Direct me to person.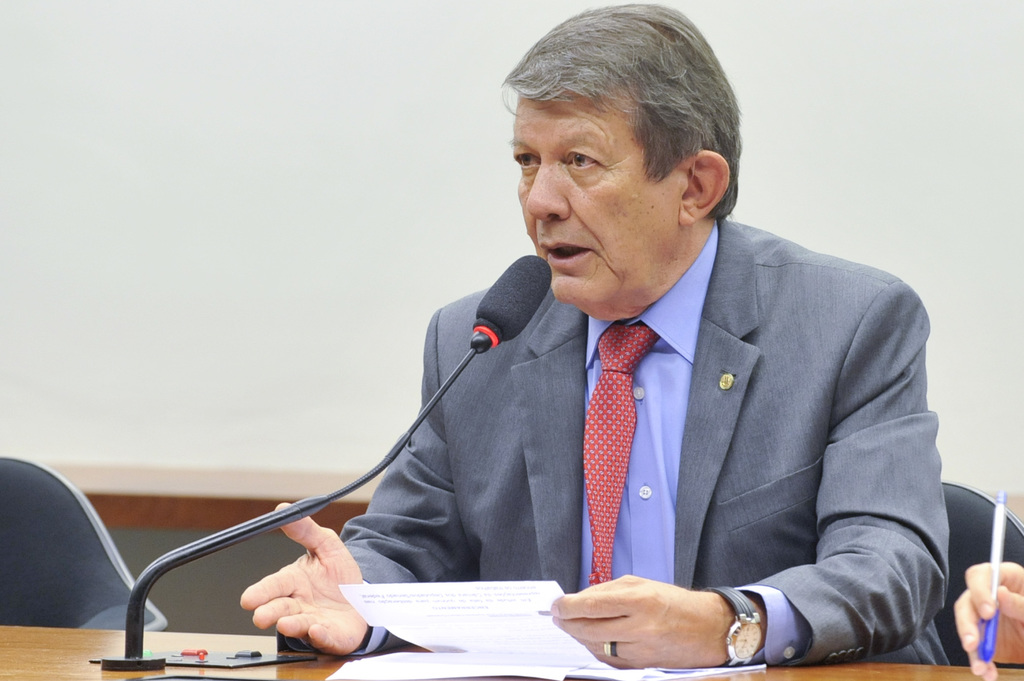
Direction: BBox(952, 557, 1023, 680).
